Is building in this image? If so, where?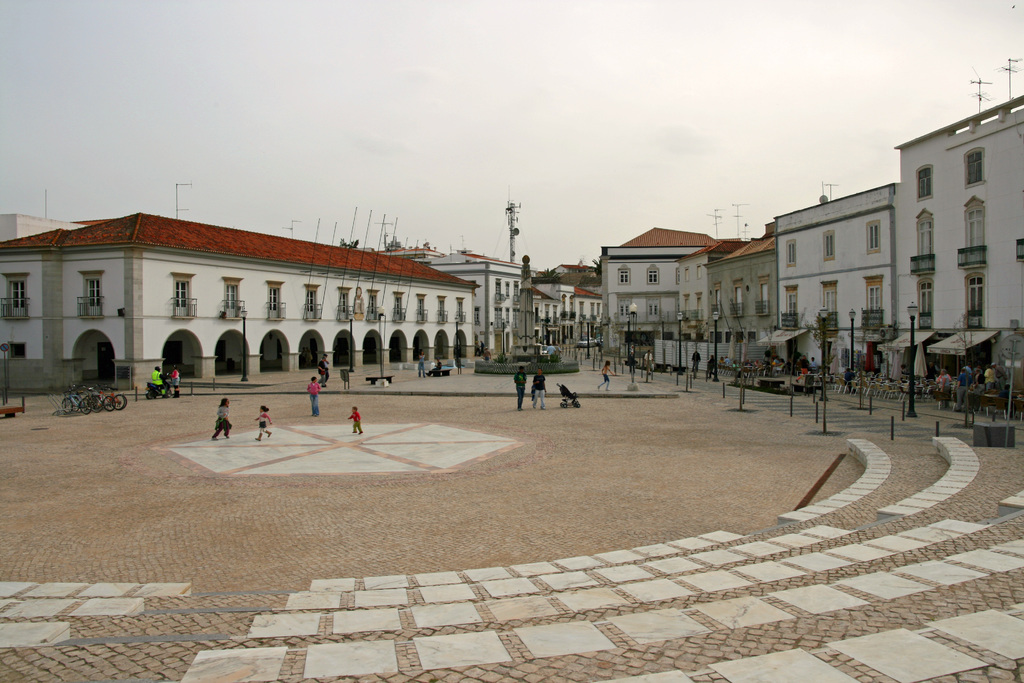
Yes, at 892 94 1023 391.
